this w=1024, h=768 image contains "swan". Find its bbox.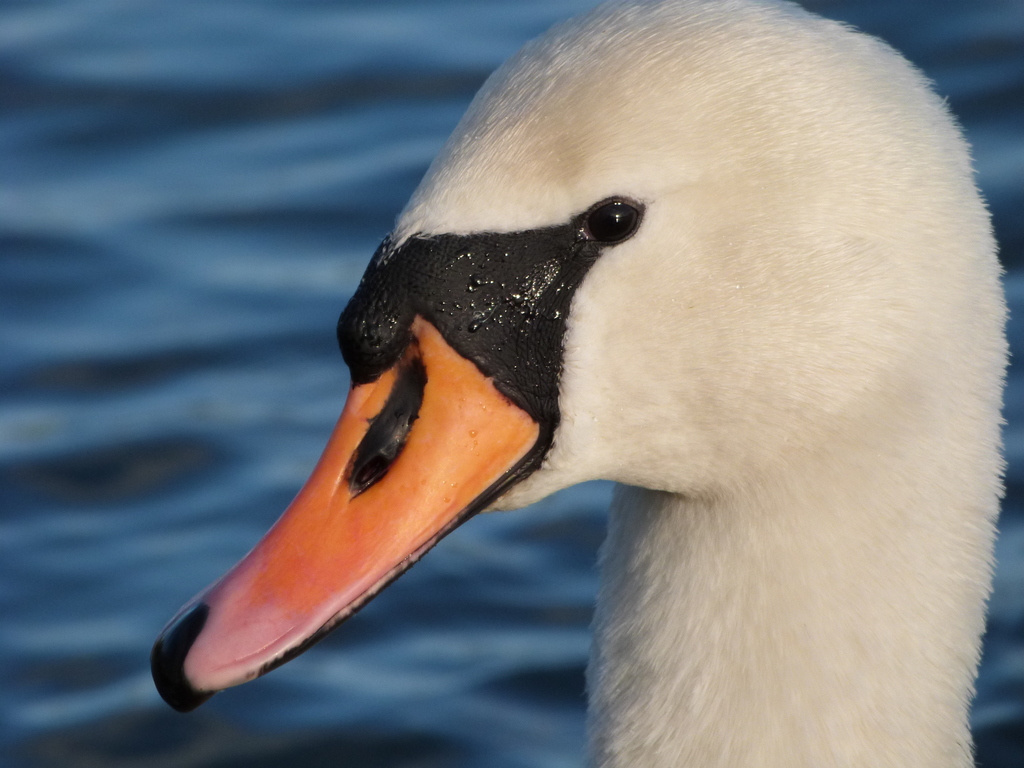
select_region(176, 3, 1023, 767).
